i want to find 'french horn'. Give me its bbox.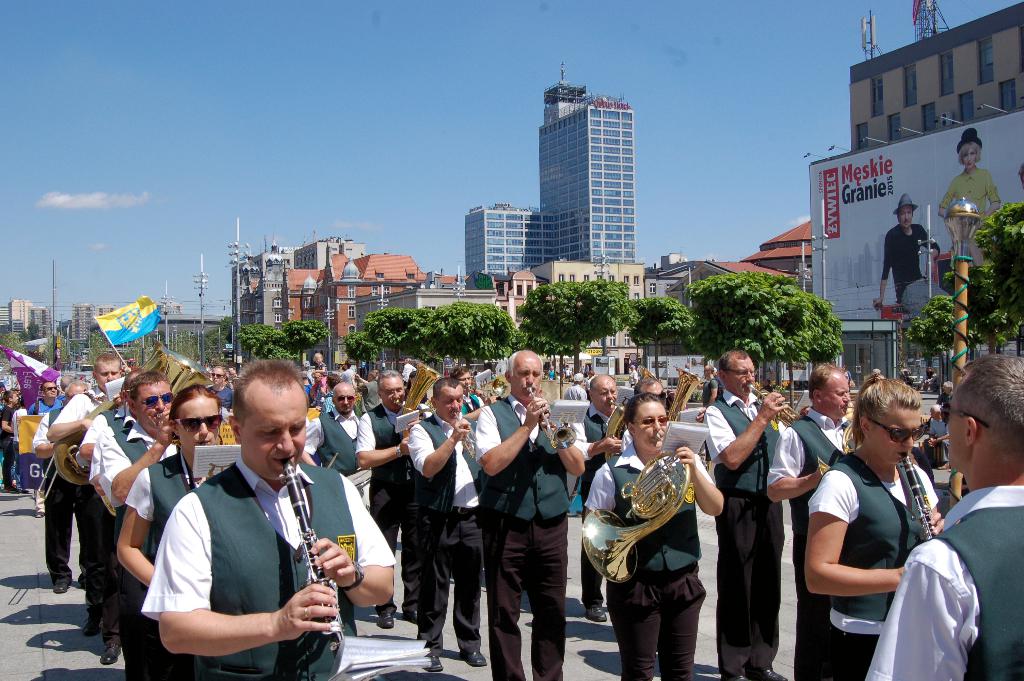
448/402/486/468.
